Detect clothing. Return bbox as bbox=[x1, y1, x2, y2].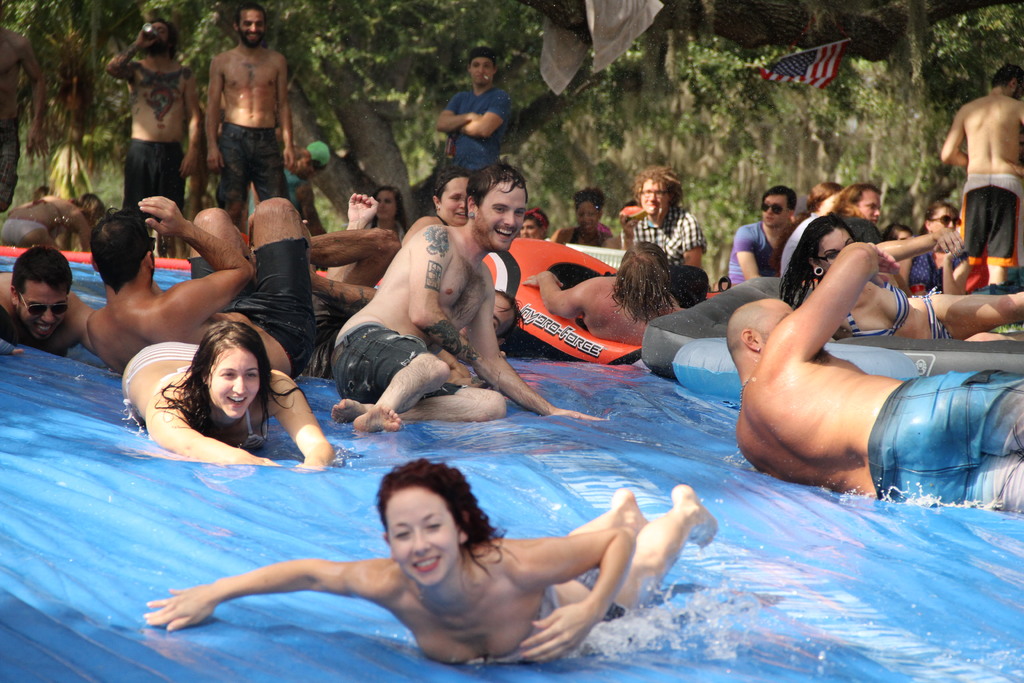
bbox=[860, 370, 1023, 514].
